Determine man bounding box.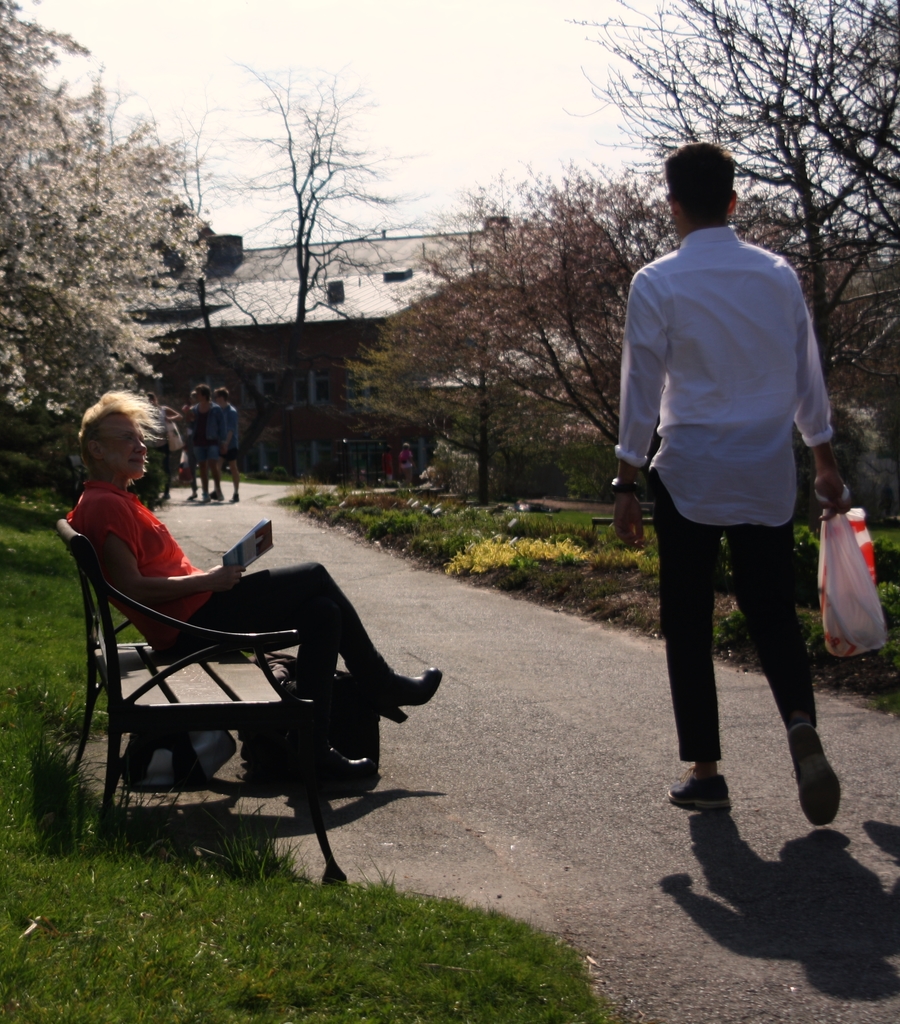
Determined: <region>178, 402, 207, 498</region>.
